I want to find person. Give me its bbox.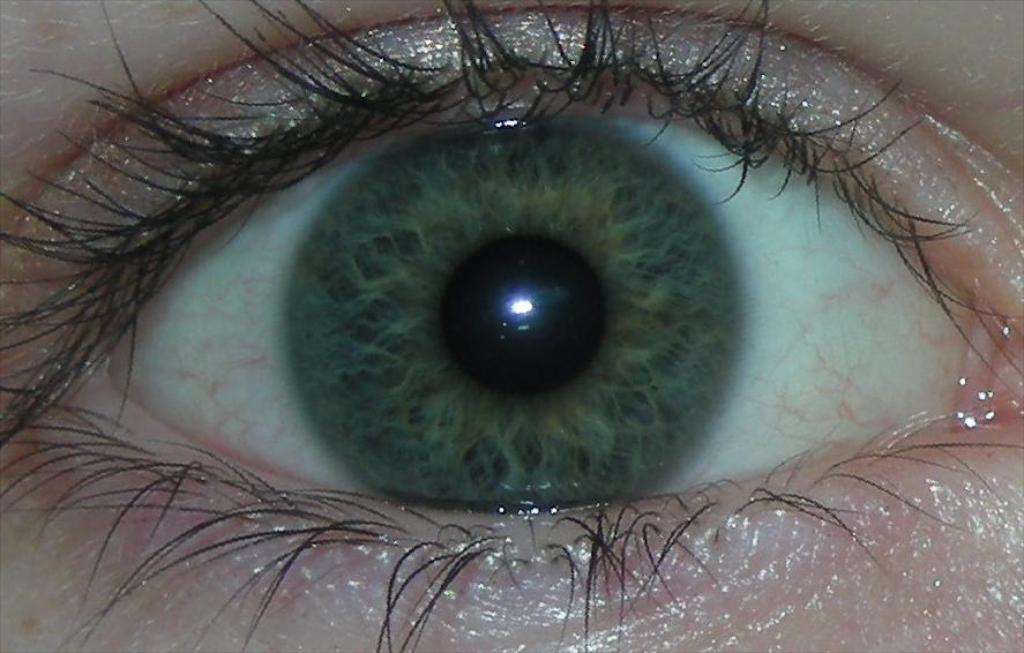
[left=0, top=0, right=1023, bottom=652].
